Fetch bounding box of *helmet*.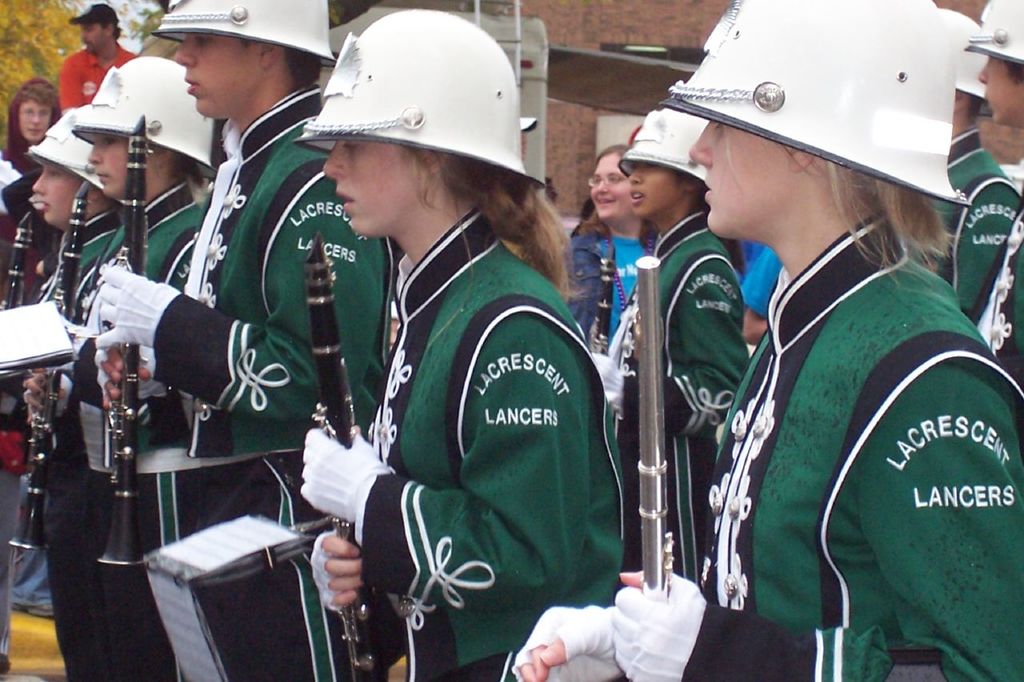
Bbox: (x1=297, y1=5, x2=542, y2=187).
